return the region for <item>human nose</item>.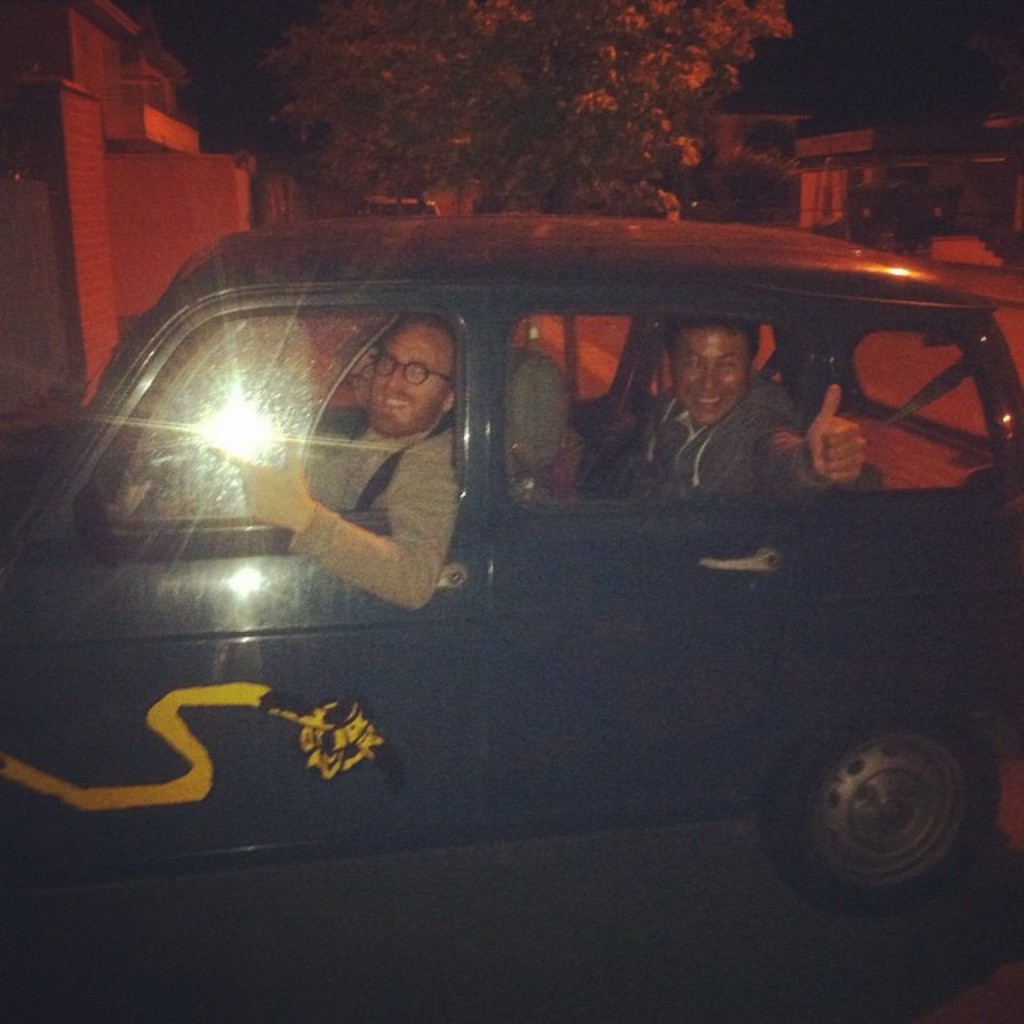
[x1=696, y1=365, x2=722, y2=394].
